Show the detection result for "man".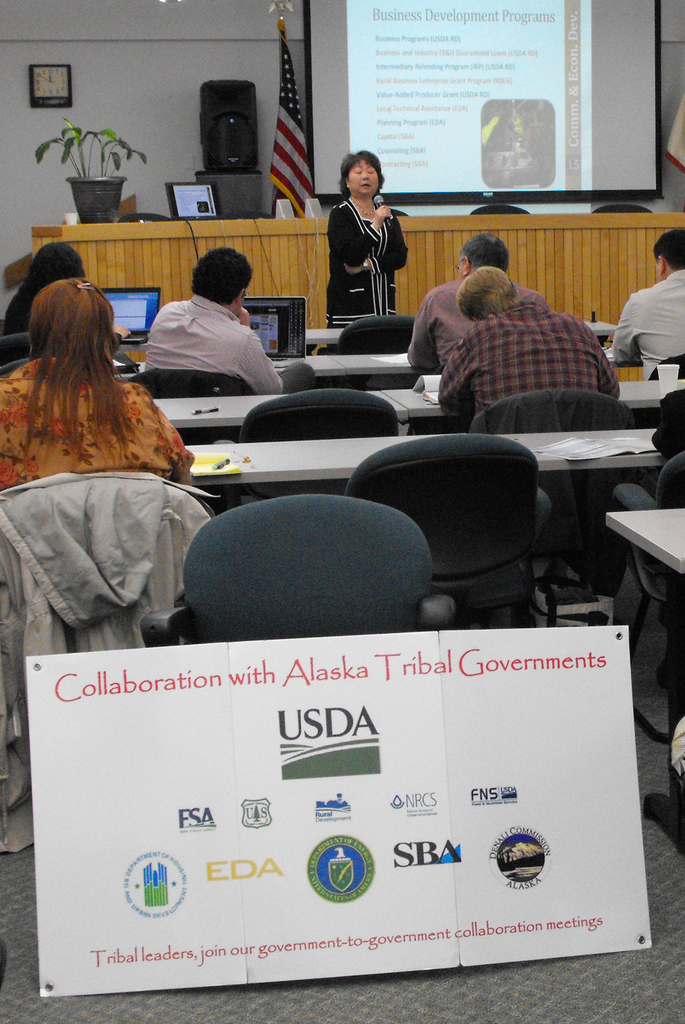
l=441, t=267, r=622, b=415.
